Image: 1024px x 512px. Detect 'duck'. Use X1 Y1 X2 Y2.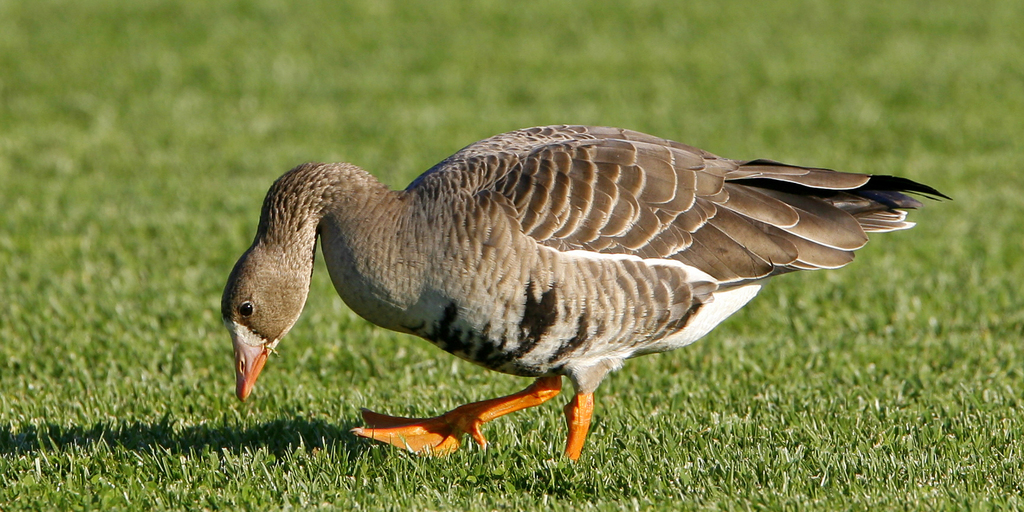
212 109 975 475.
